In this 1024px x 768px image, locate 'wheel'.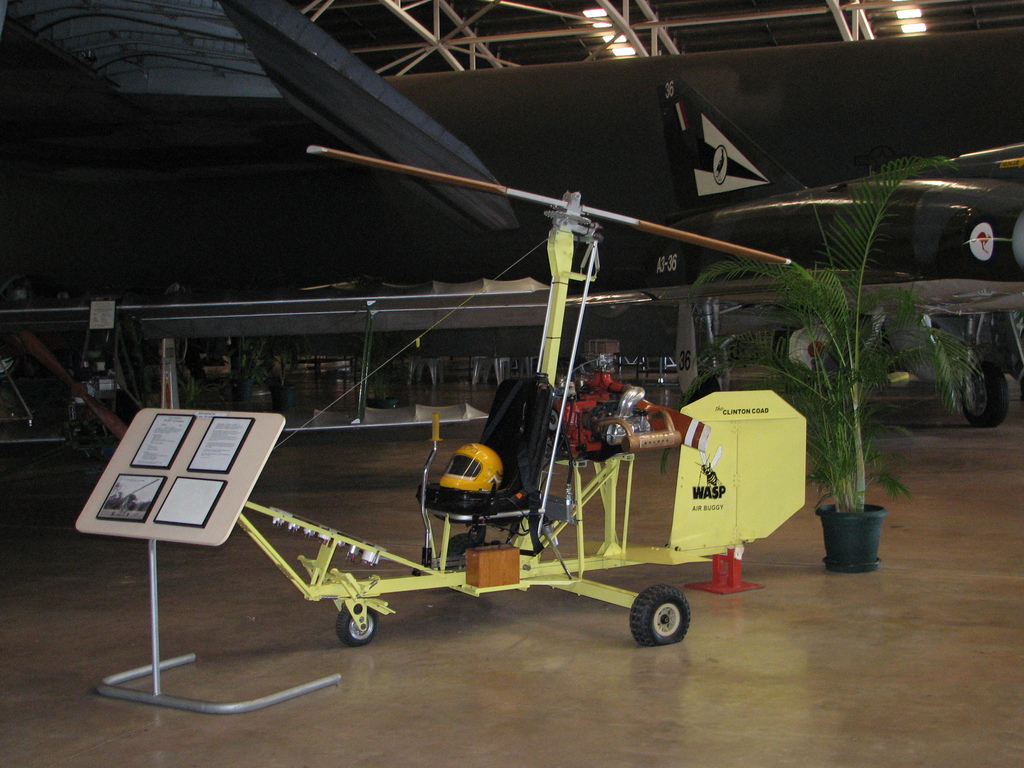
Bounding box: box=[331, 597, 380, 642].
